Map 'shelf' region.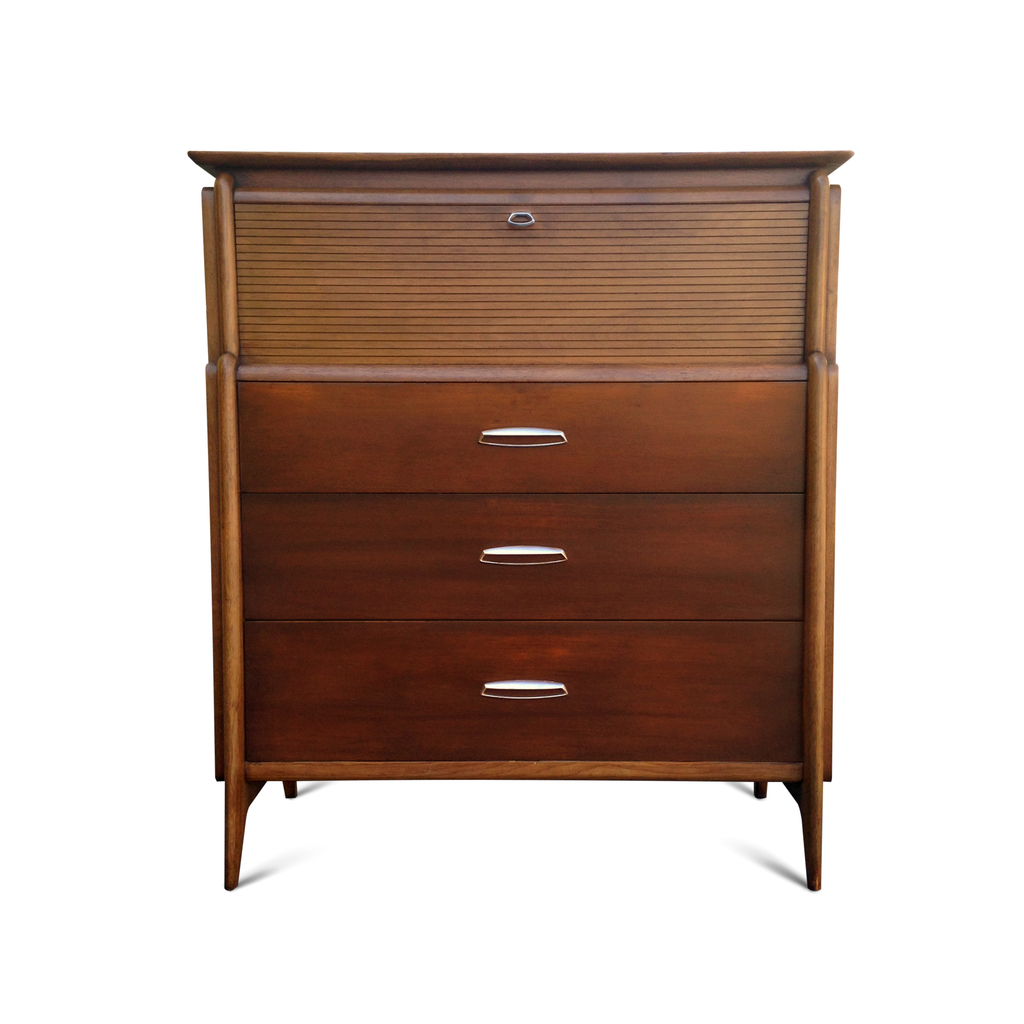
Mapped to (left=205, top=367, right=835, bottom=497).
